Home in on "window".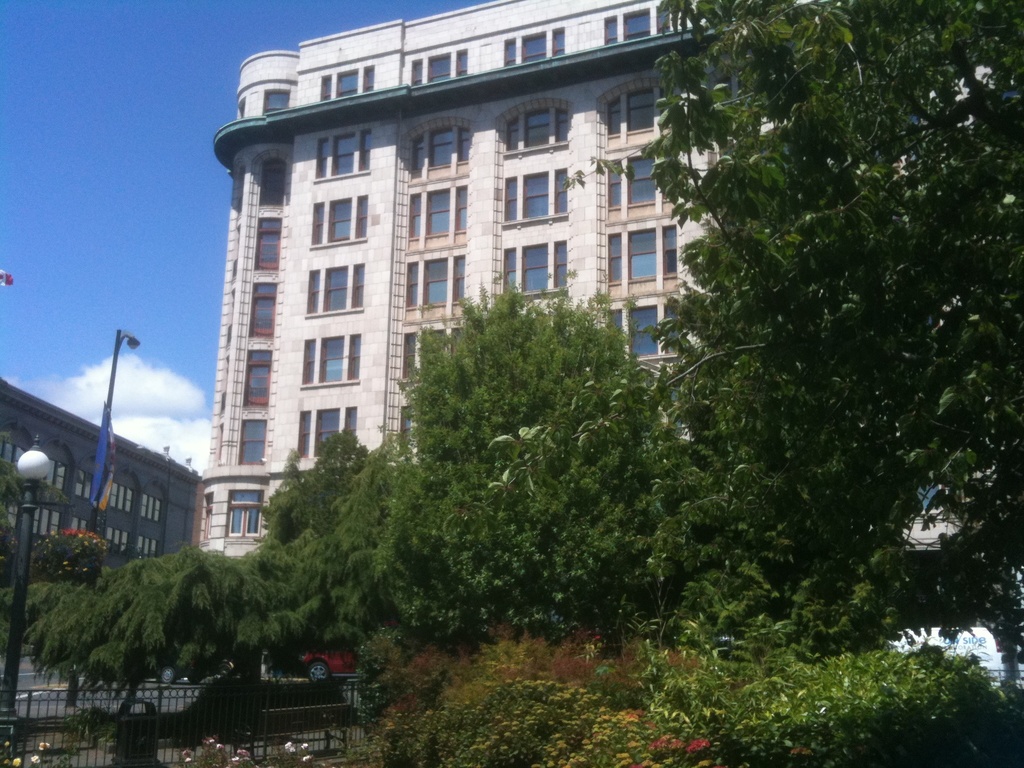
Homed in at left=109, top=474, right=140, bottom=510.
